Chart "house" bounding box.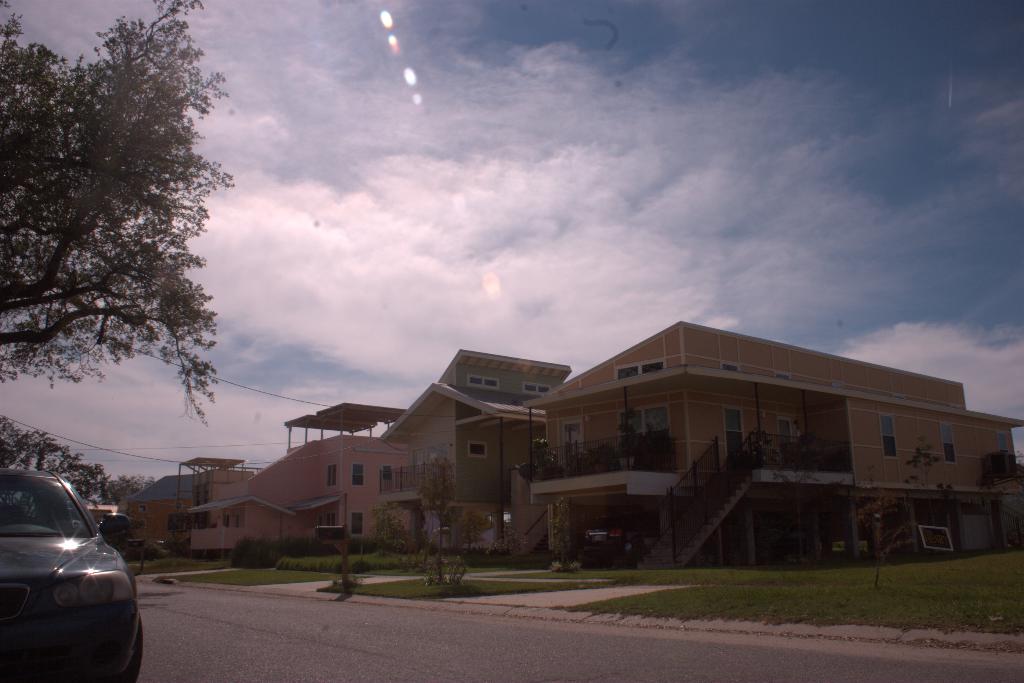
Charted: <region>372, 359, 442, 563</region>.
